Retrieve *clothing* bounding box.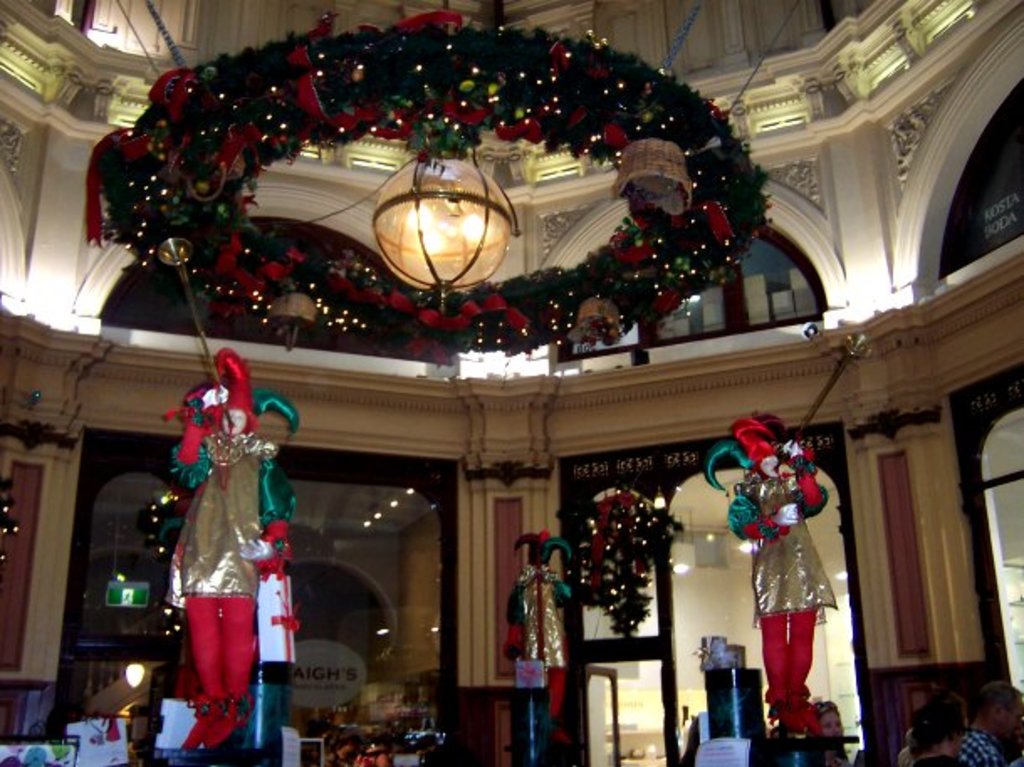
Bounding box: region(159, 381, 282, 717).
